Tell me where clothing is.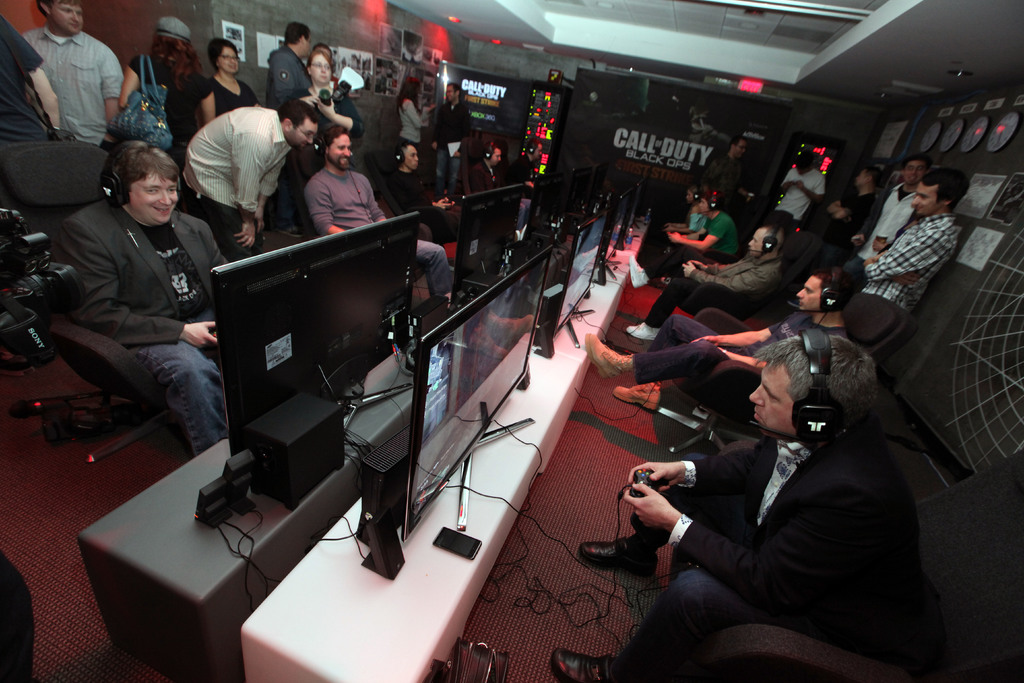
clothing is at region(677, 210, 742, 263).
